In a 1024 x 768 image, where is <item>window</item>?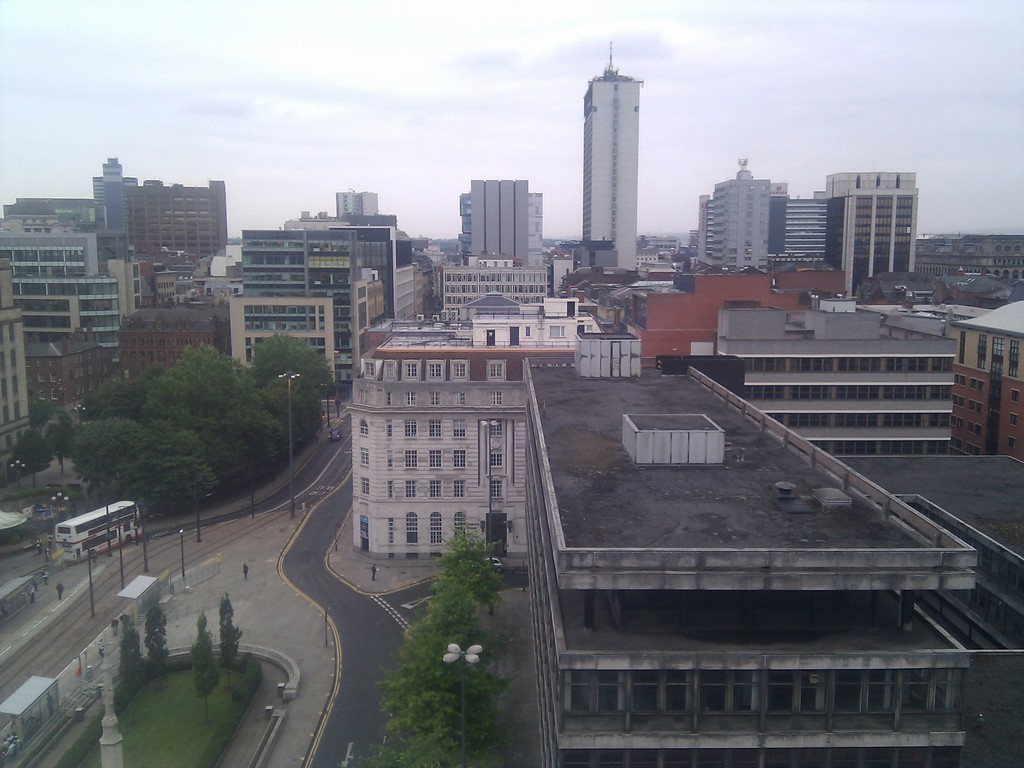
box=[358, 447, 371, 468].
